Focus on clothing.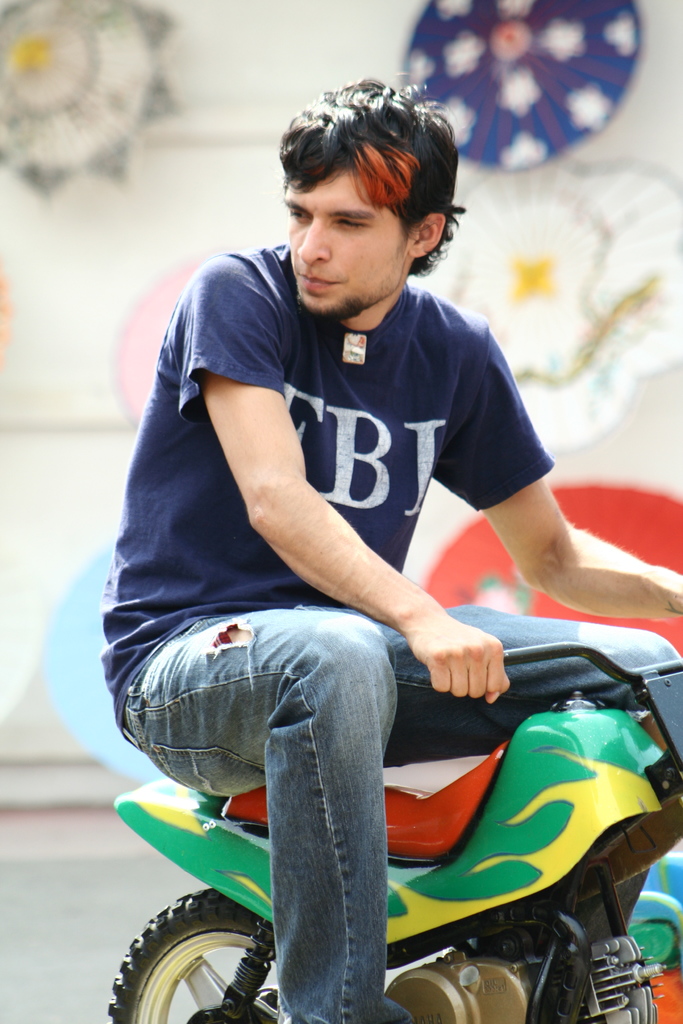
Focused at 144 209 545 787.
